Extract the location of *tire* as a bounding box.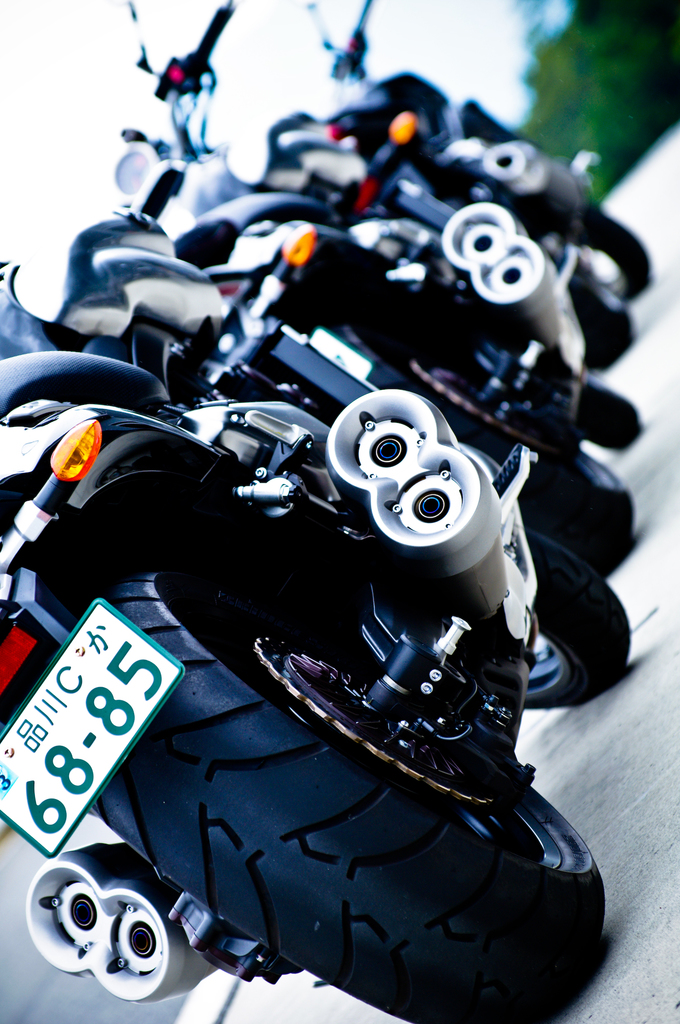
region(465, 421, 637, 544).
